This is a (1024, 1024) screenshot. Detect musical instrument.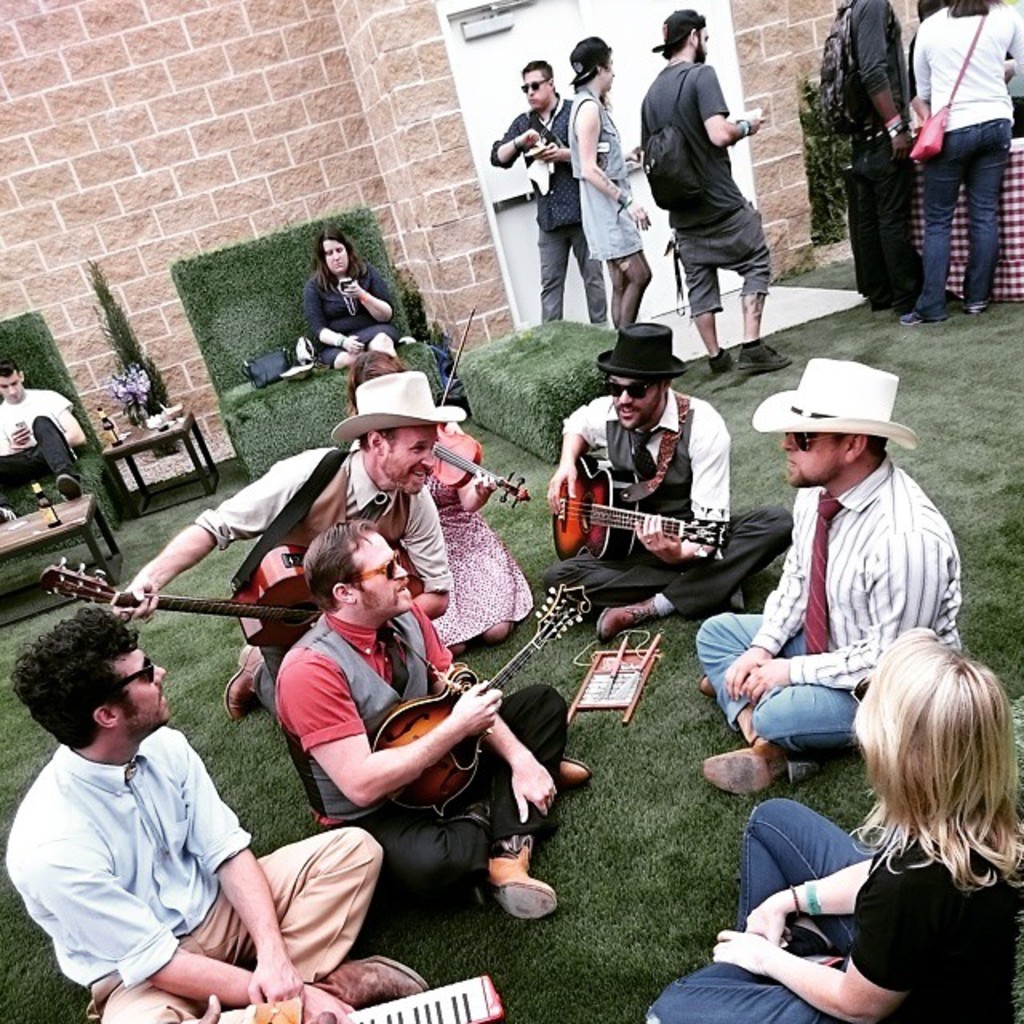
[x1=539, y1=448, x2=733, y2=560].
